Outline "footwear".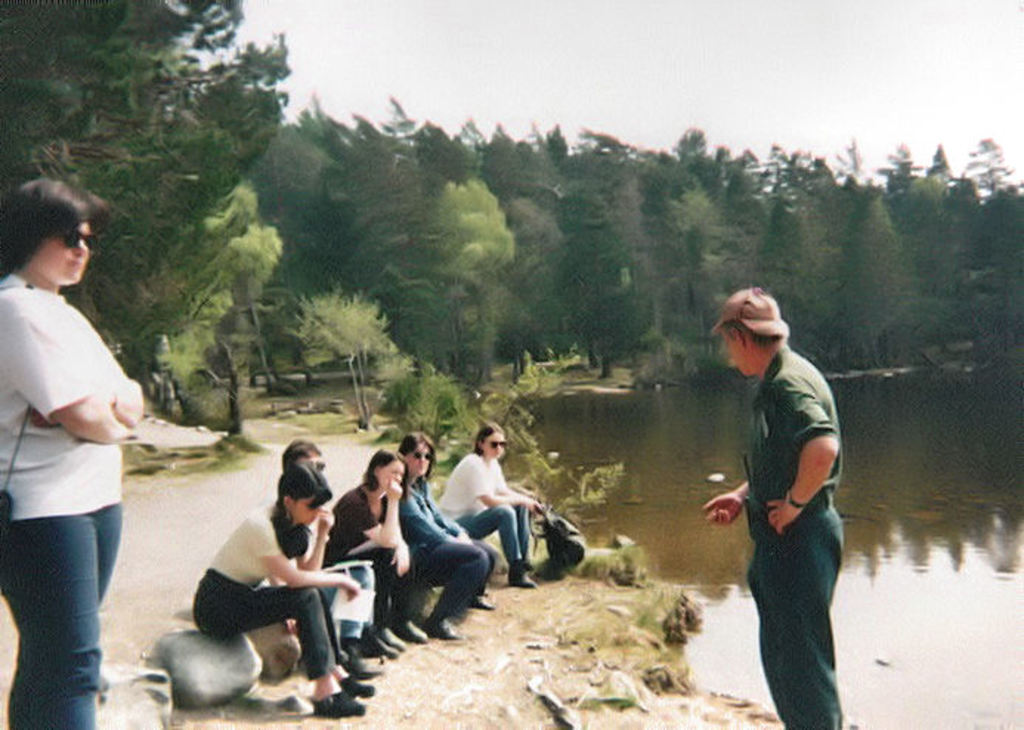
Outline: box=[424, 618, 462, 638].
